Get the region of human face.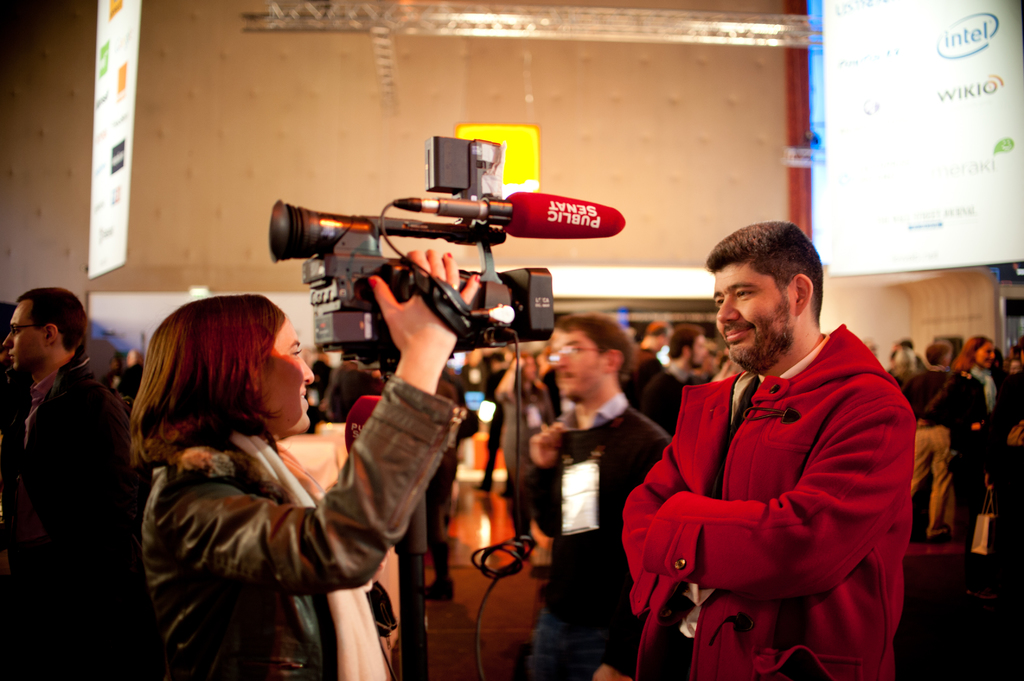
{"x1": 708, "y1": 264, "x2": 788, "y2": 373}.
